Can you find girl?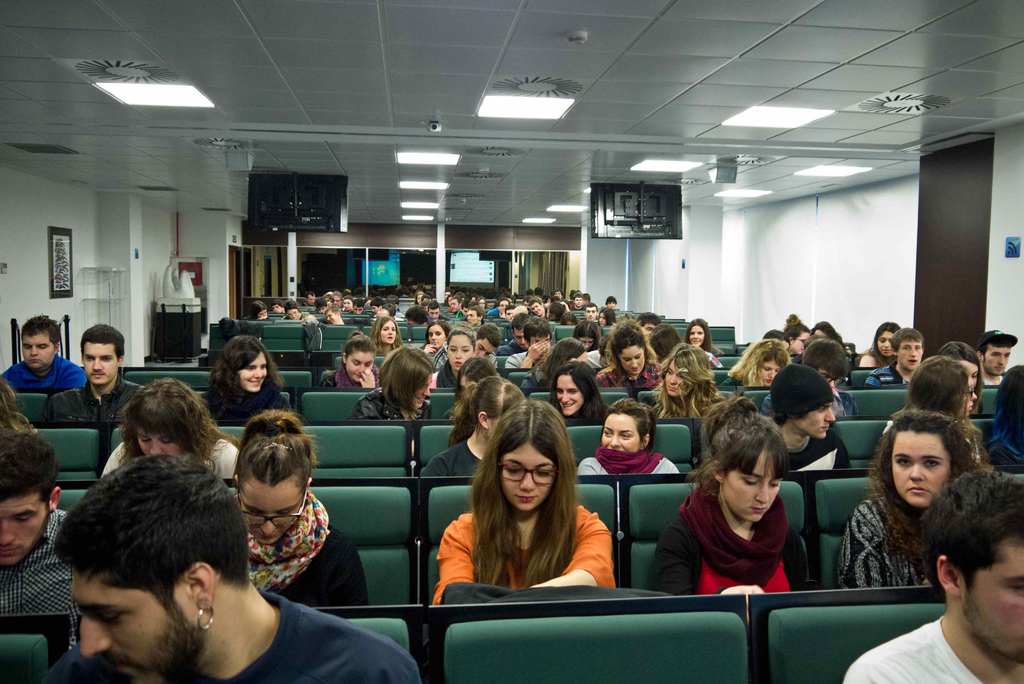
Yes, bounding box: 683:317:723:354.
